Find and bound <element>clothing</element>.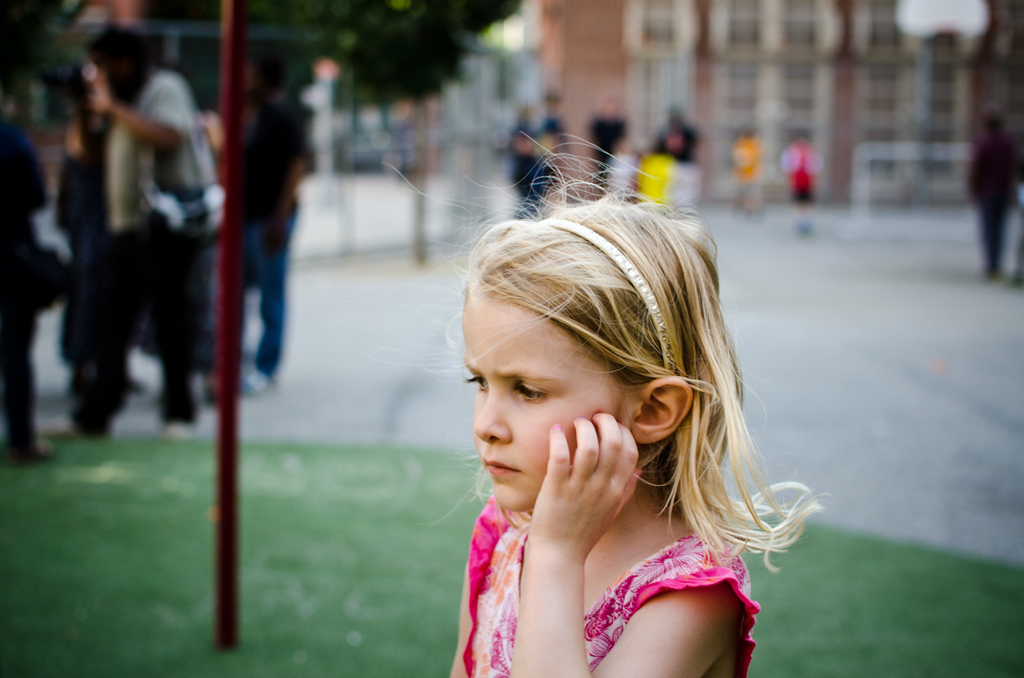
Bound: [965,132,1022,275].
